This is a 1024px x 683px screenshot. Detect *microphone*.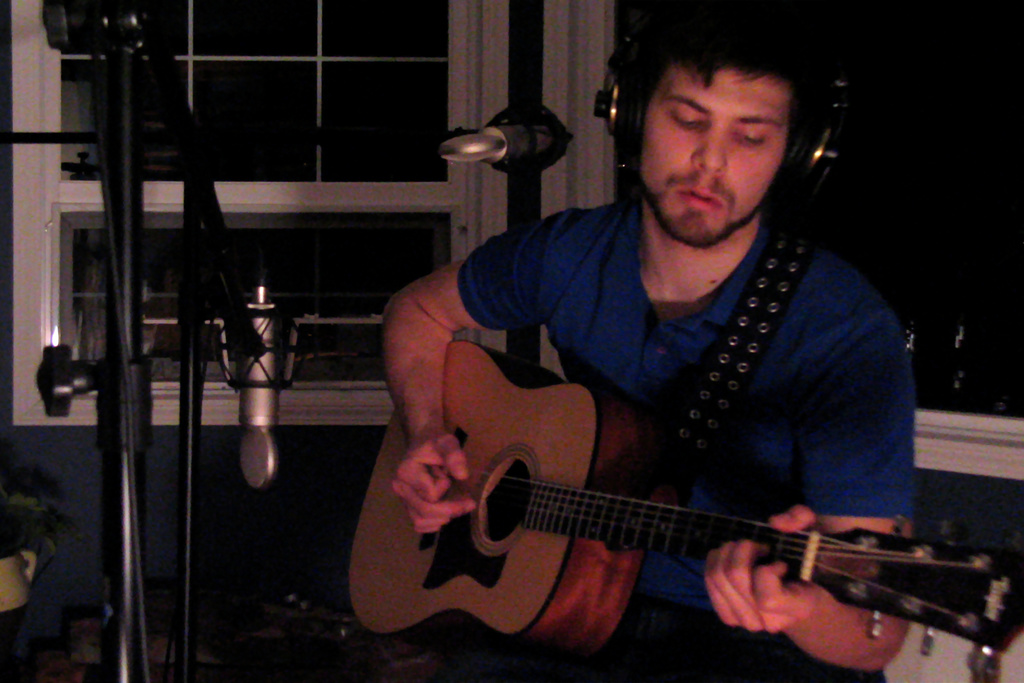
{"left": 234, "top": 312, "right": 278, "bottom": 488}.
